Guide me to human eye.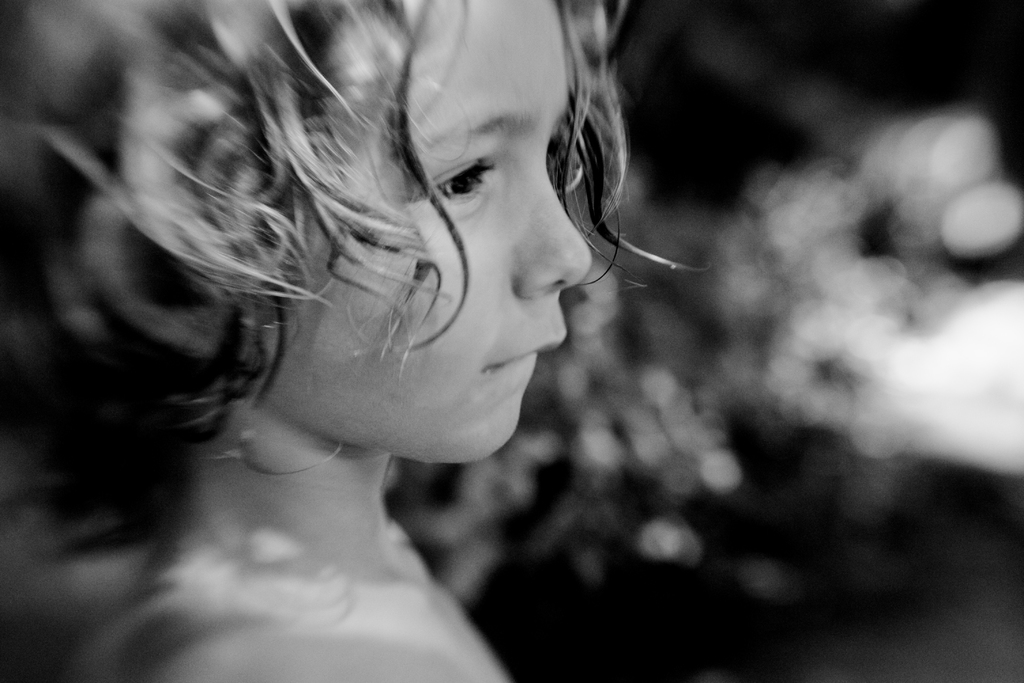
Guidance: BBox(428, 144, 503, 225).
